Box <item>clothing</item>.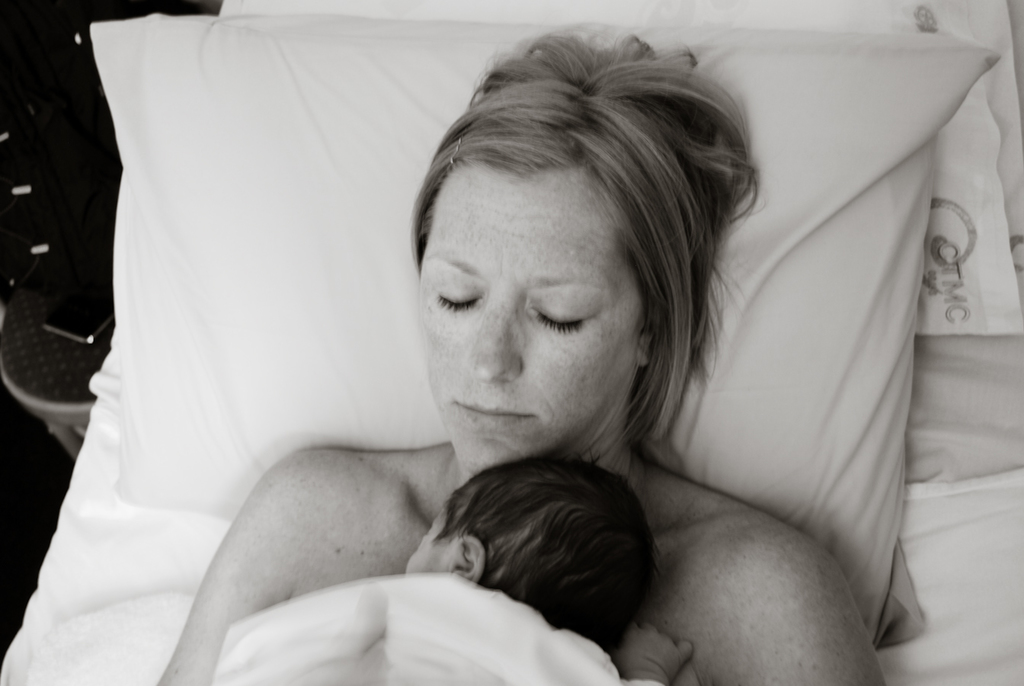
BBox(218, 586, 619, 683).
